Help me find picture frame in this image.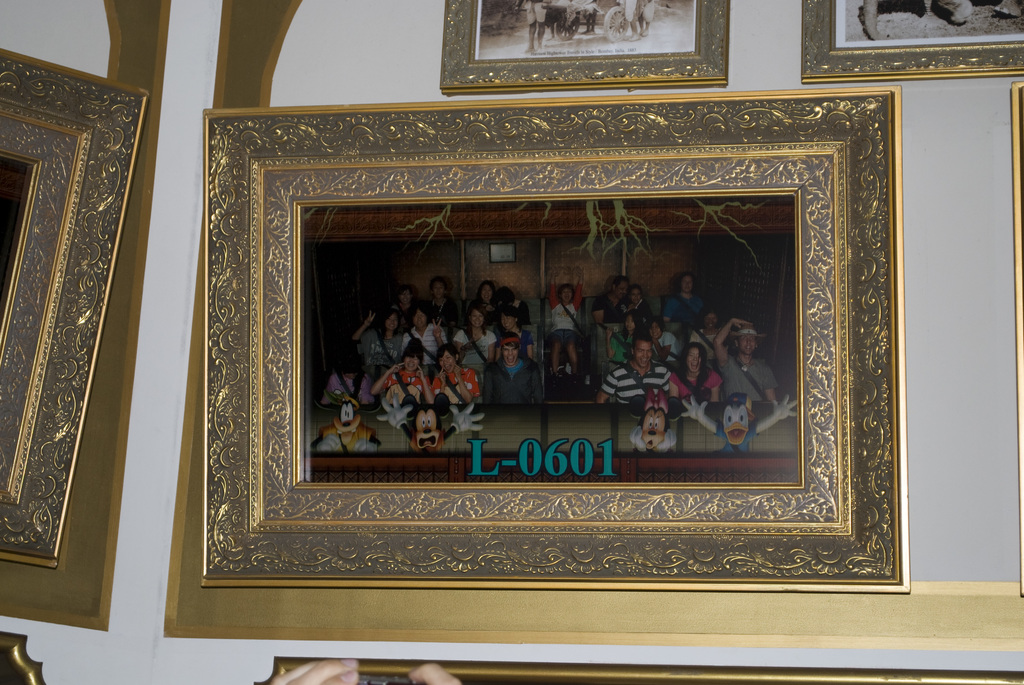
Found it: <region>438, 0, 732, 91</region>.
